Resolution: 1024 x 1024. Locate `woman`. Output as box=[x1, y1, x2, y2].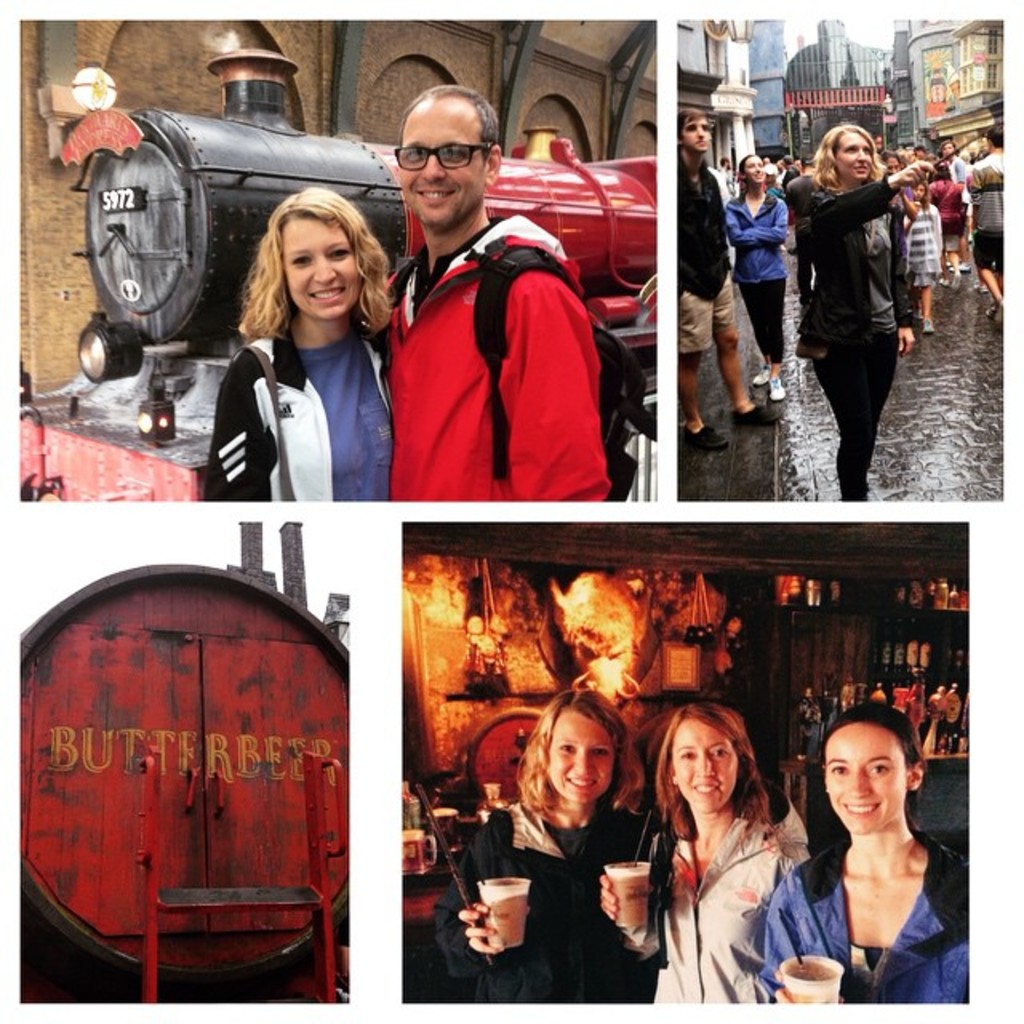
box=[805, 126, 936, 493].
